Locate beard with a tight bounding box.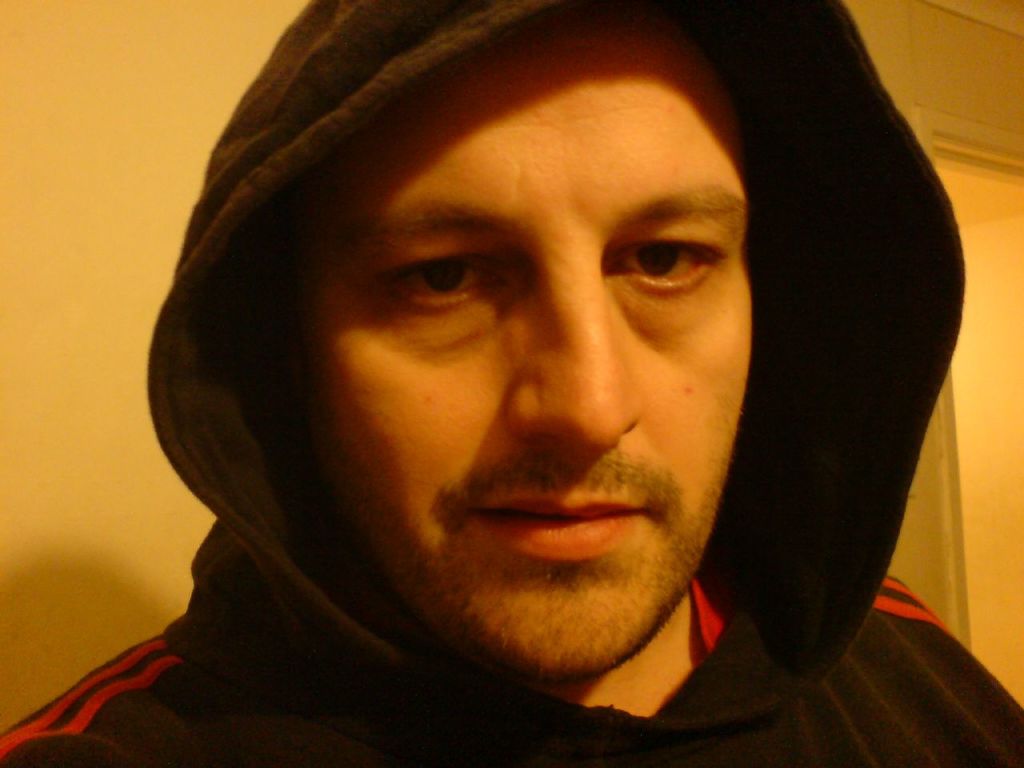
bbox(258, 305, 734, 649).
